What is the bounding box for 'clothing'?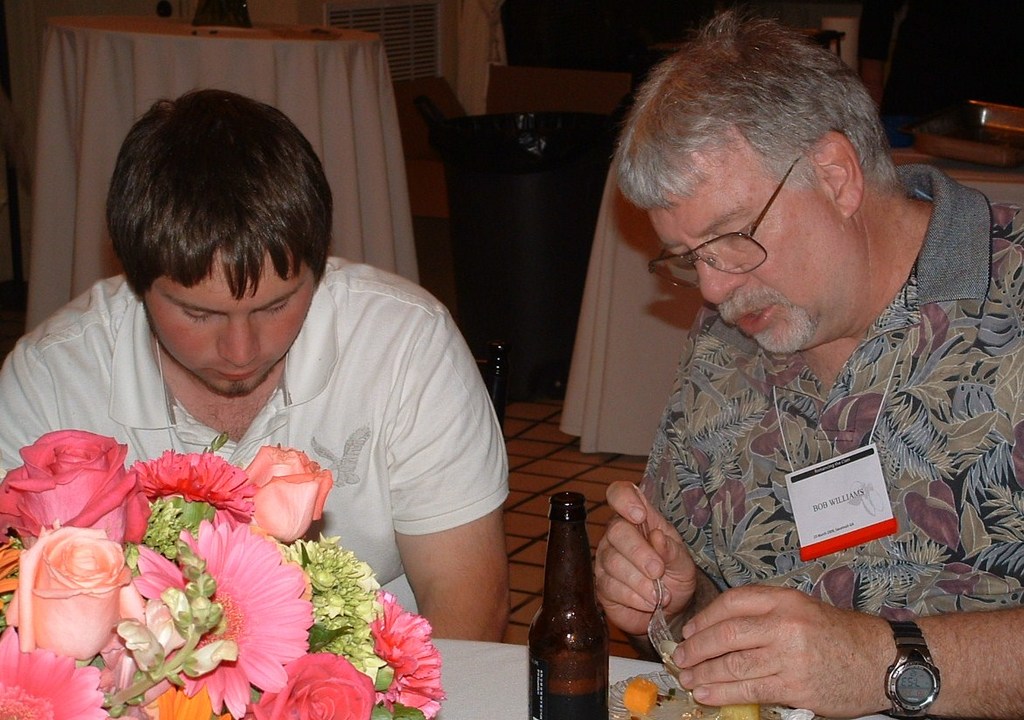
box=[642, 149, 1019, 609].
